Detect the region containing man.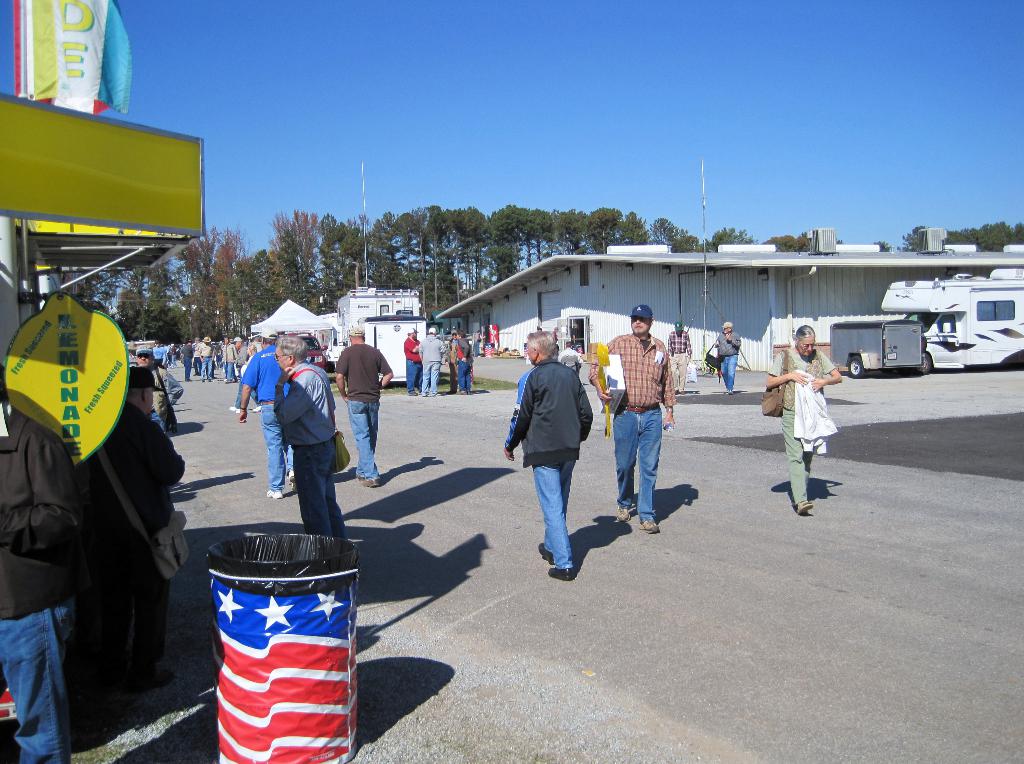
(714, 320, 743, 392).
